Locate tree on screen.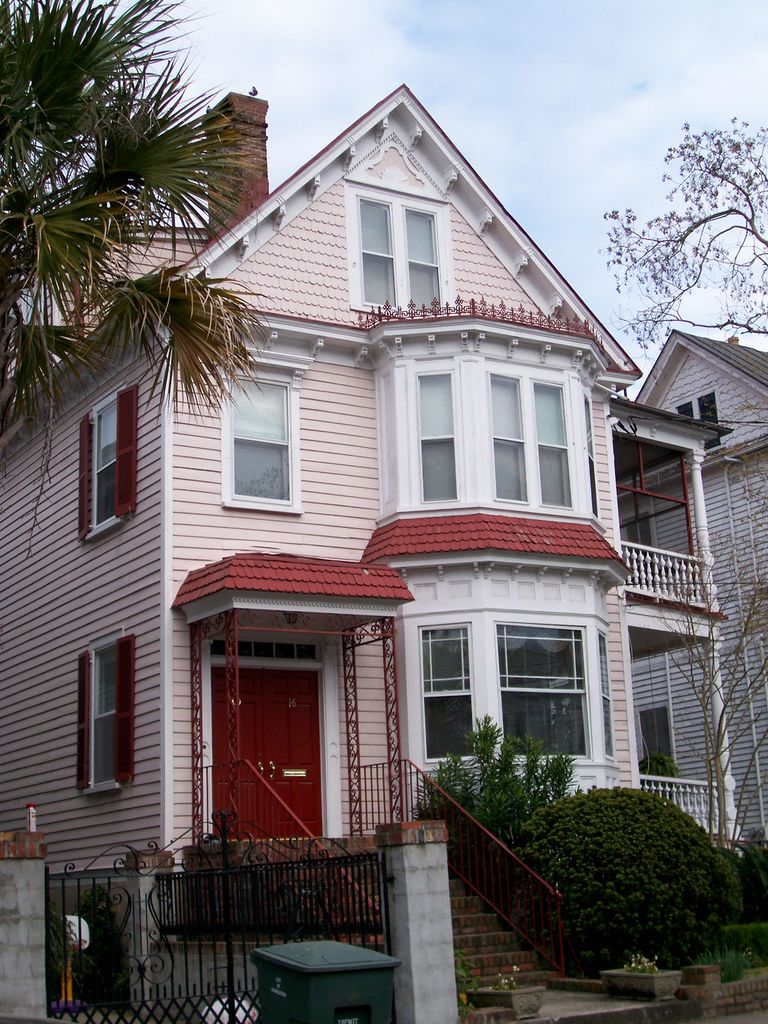
On screen at [3, 0, 250, 442].
